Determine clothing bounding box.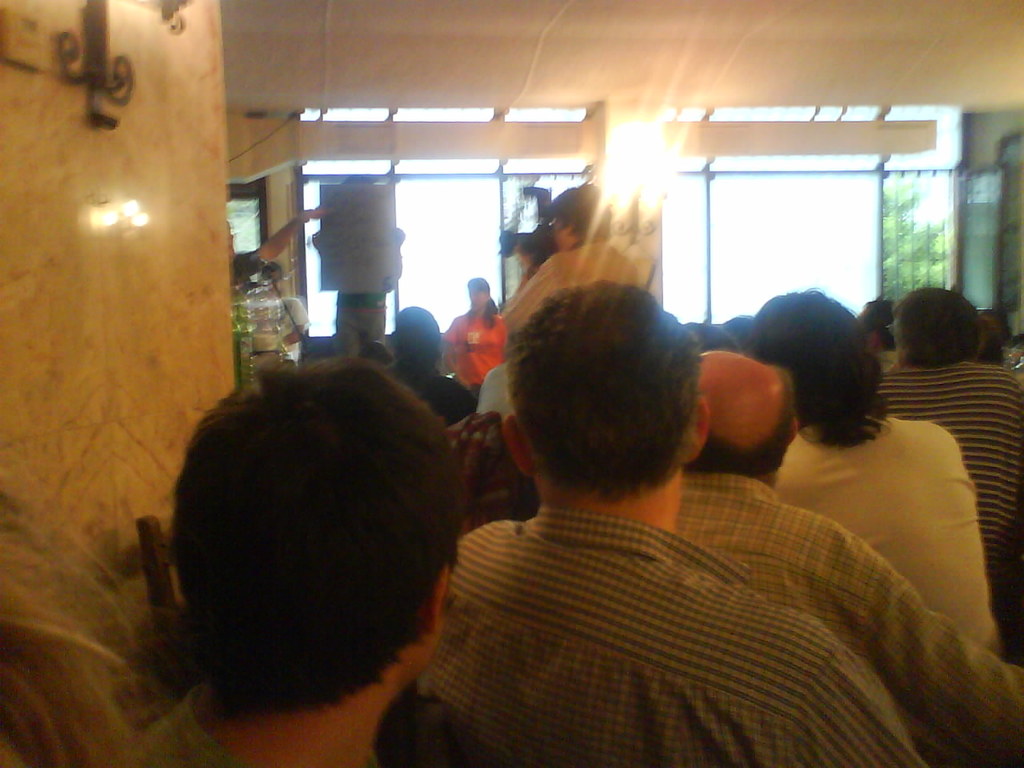
Determined: 503:228:646:350.
